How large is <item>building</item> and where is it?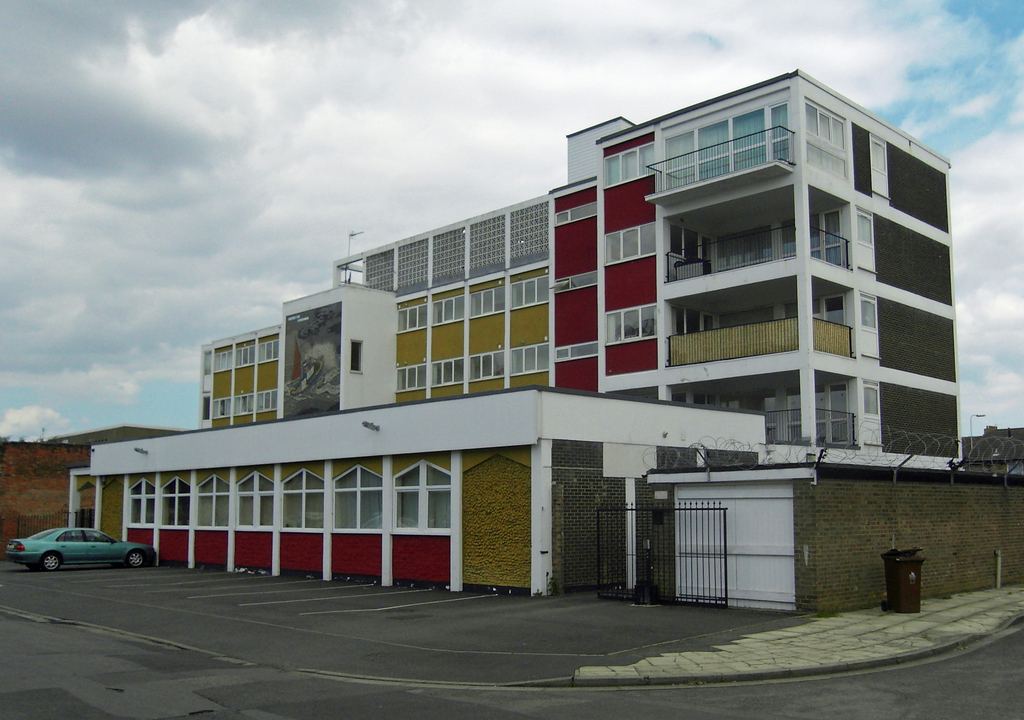
Bounding box: bbox=(958, 424, 1023, 473).
